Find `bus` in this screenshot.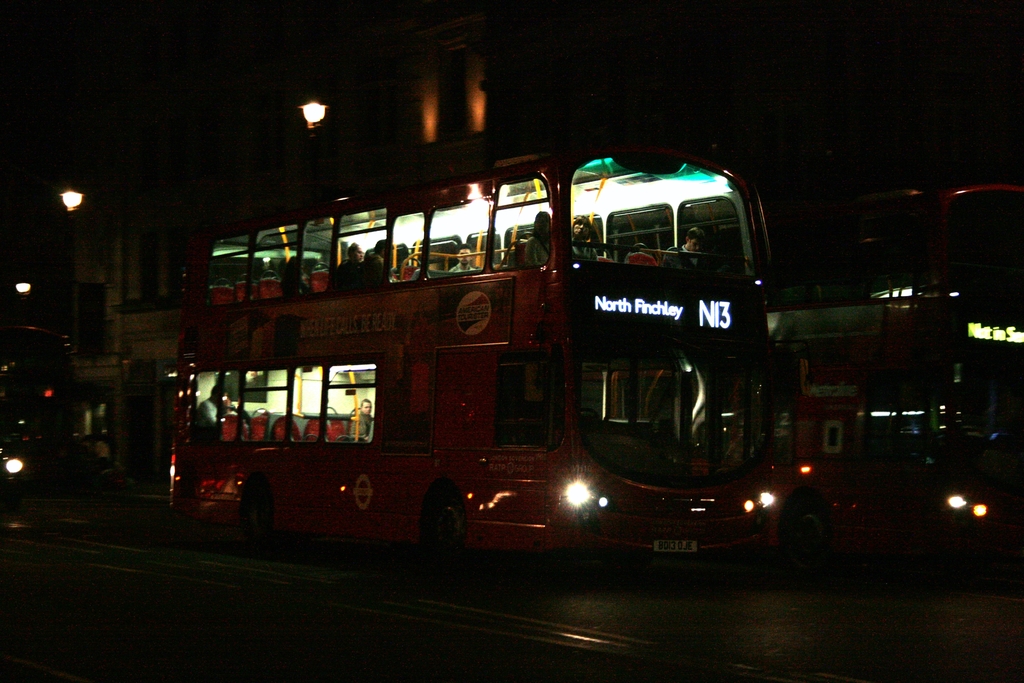
The bounding box for `bus` is 926 187 1023 545.
